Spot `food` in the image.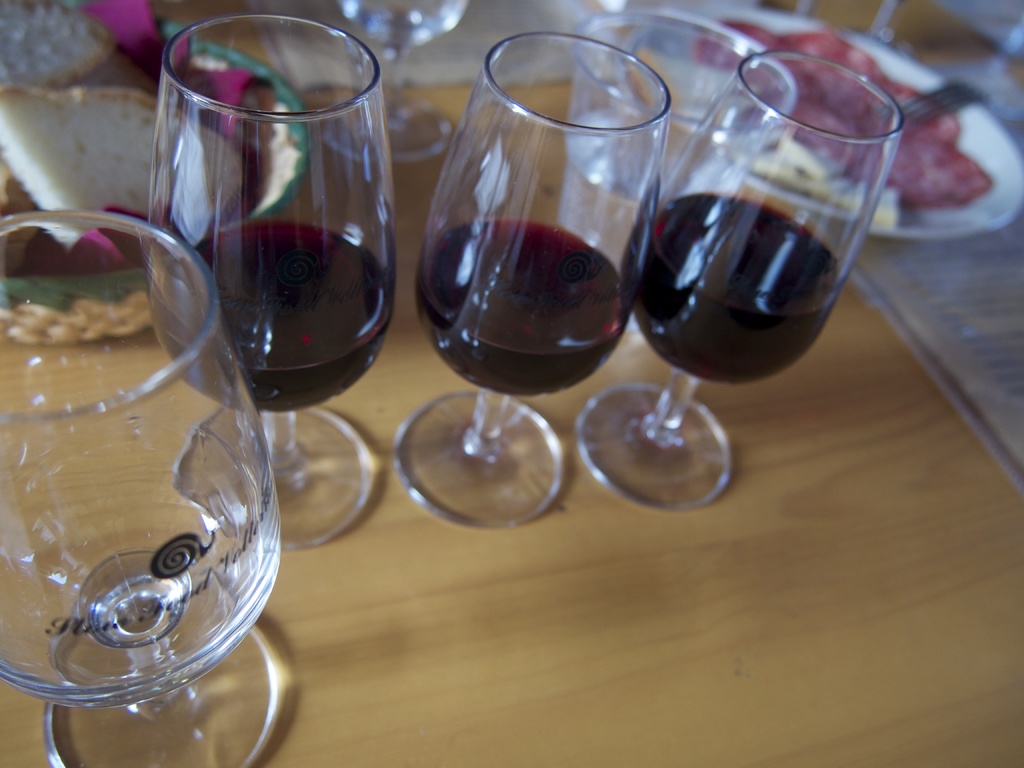
`food` found at <region>627, 40, 911, 228</region>.
